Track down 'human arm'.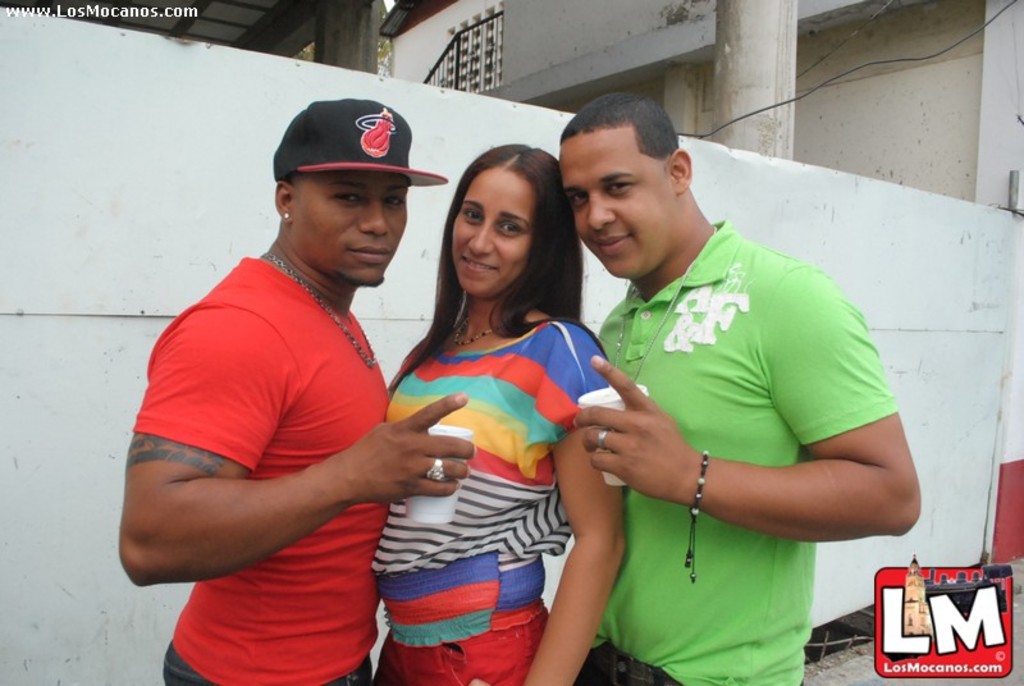
Tracked to (x1=508, y1=306, x2=635, y2=685).
